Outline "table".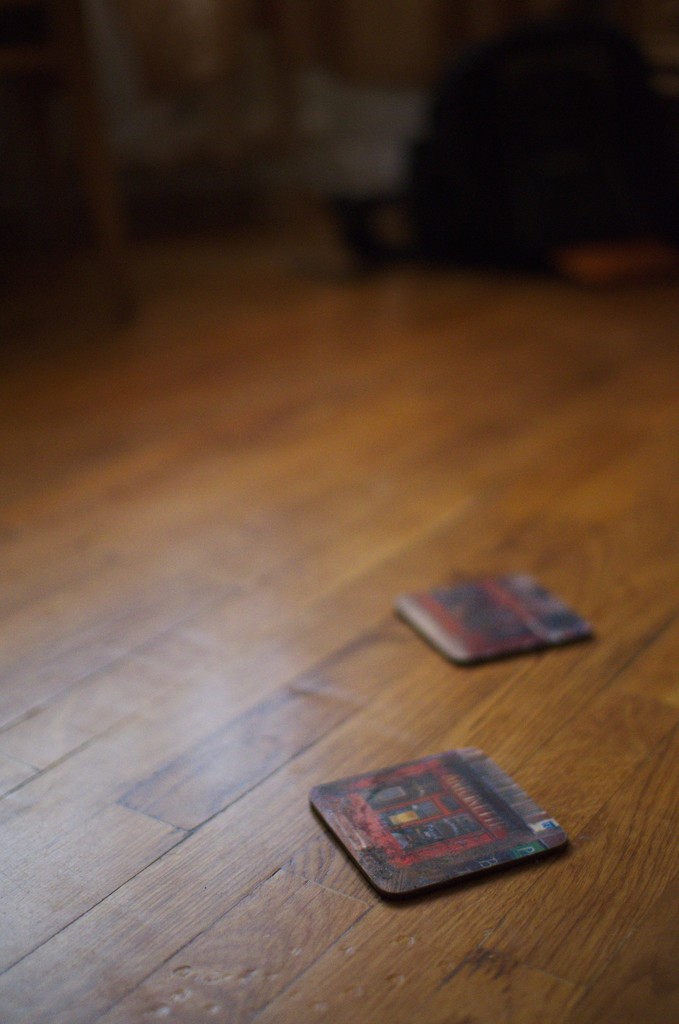
Outline: (left=0, top=182, right=678, bottom=1023).
